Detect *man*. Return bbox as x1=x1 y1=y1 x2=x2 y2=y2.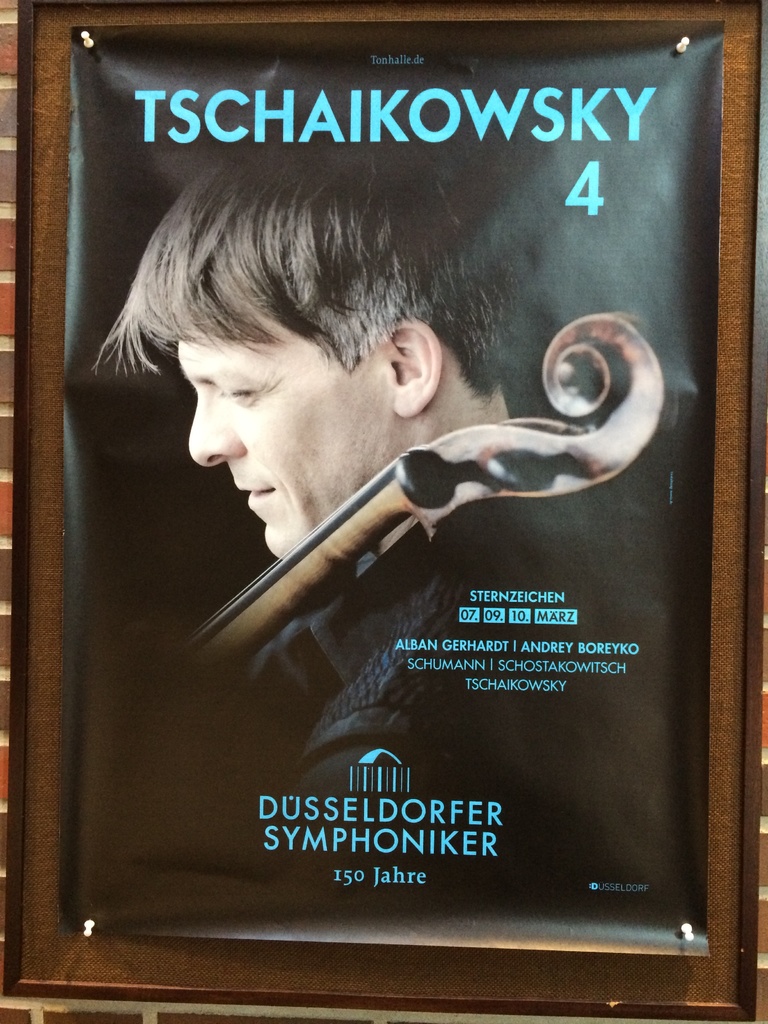
x1=56 y1=106 x2=694 y2=957.
